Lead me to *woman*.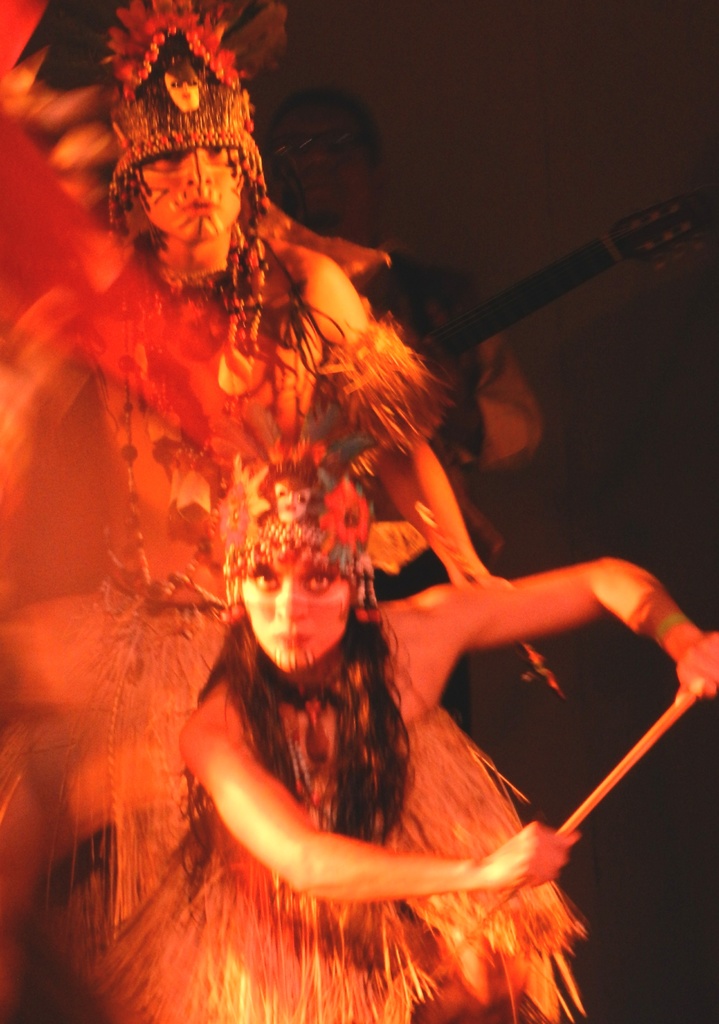
Lead to locate(0, 0, 506, 584).
